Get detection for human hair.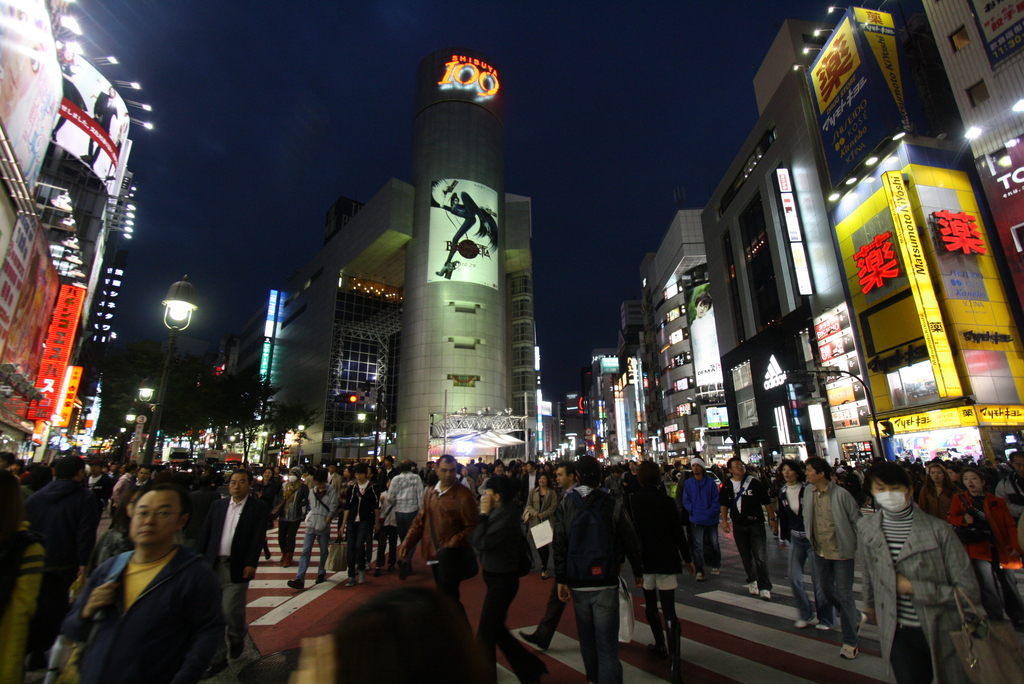
Detection: bbox=[863, 459, 911, 490].
